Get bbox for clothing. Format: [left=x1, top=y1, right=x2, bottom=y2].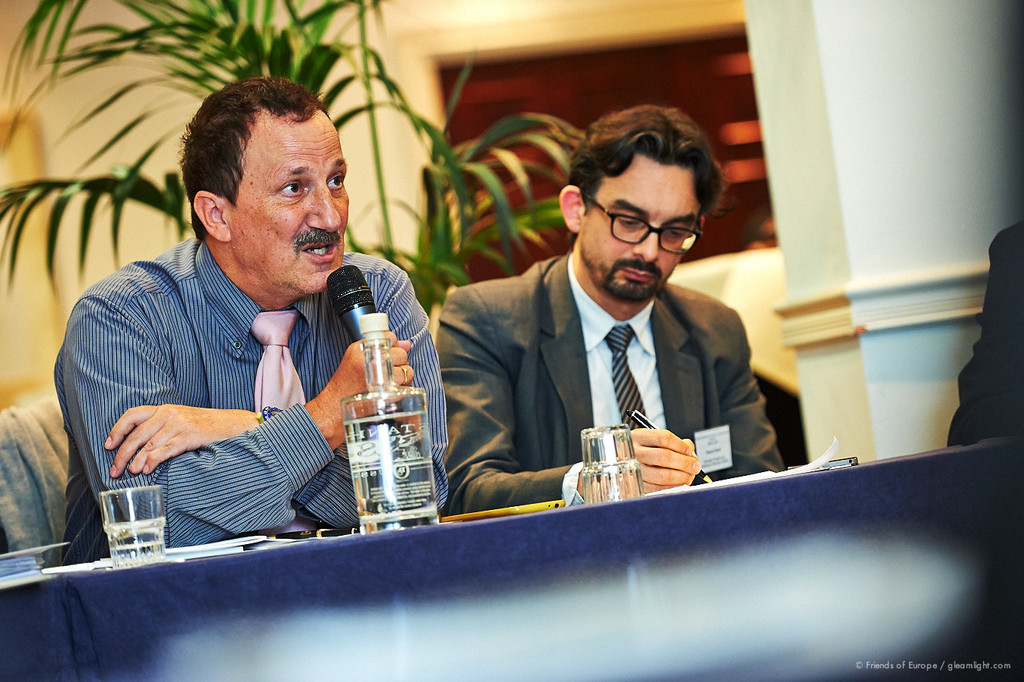
[left=61, top=209, right=430, bottom=552].
